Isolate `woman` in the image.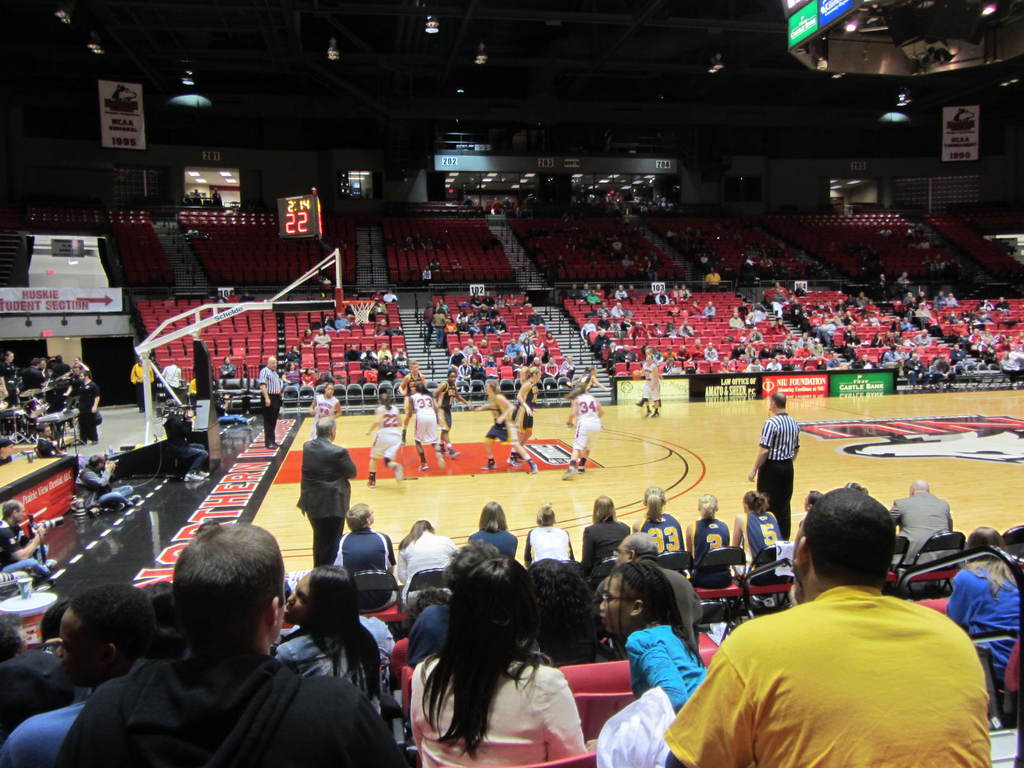
Isolated region: box(981, 337, 995, 355).
